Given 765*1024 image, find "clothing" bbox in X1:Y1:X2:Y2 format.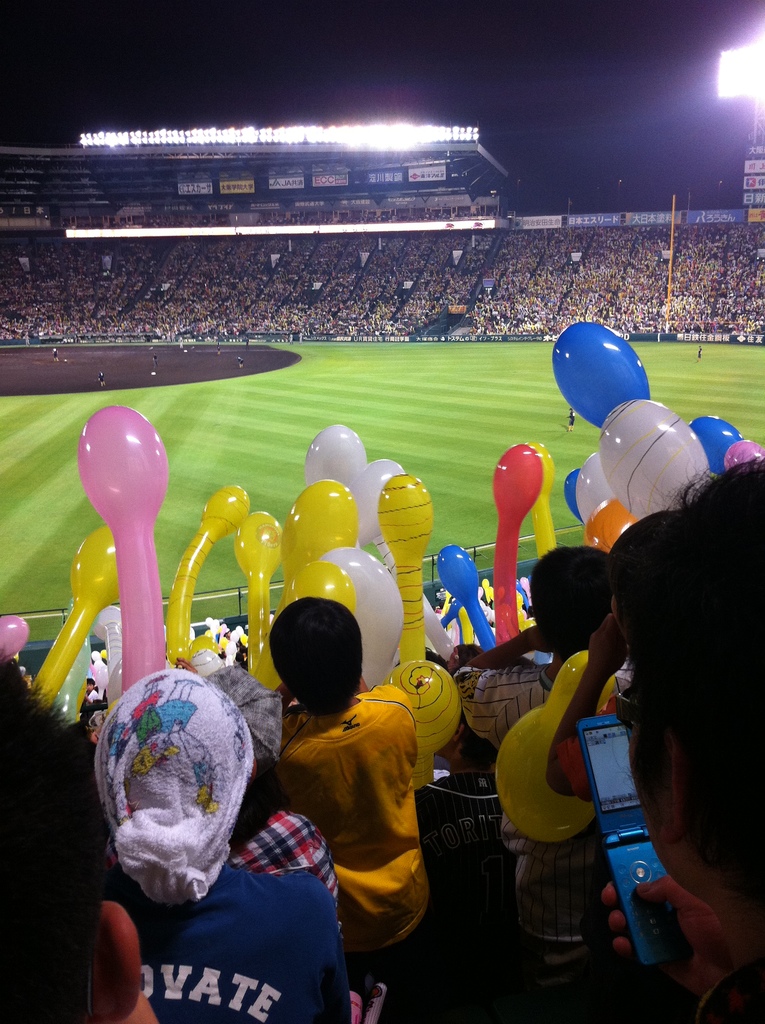
99:833:364:1006.
